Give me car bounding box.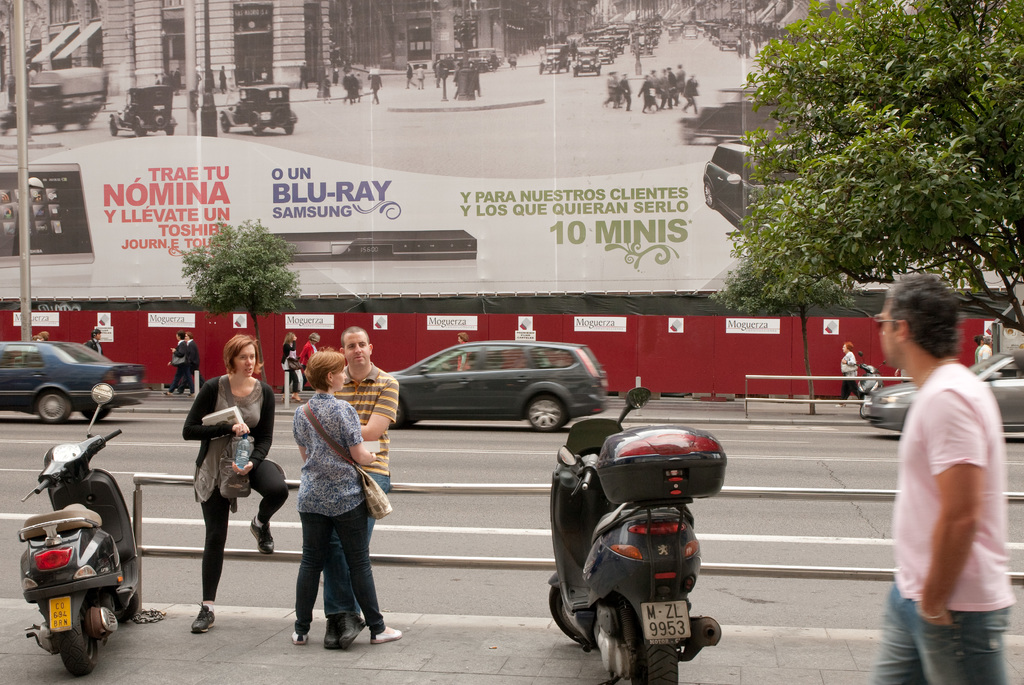
select_region(218, 81, 297, 136).
